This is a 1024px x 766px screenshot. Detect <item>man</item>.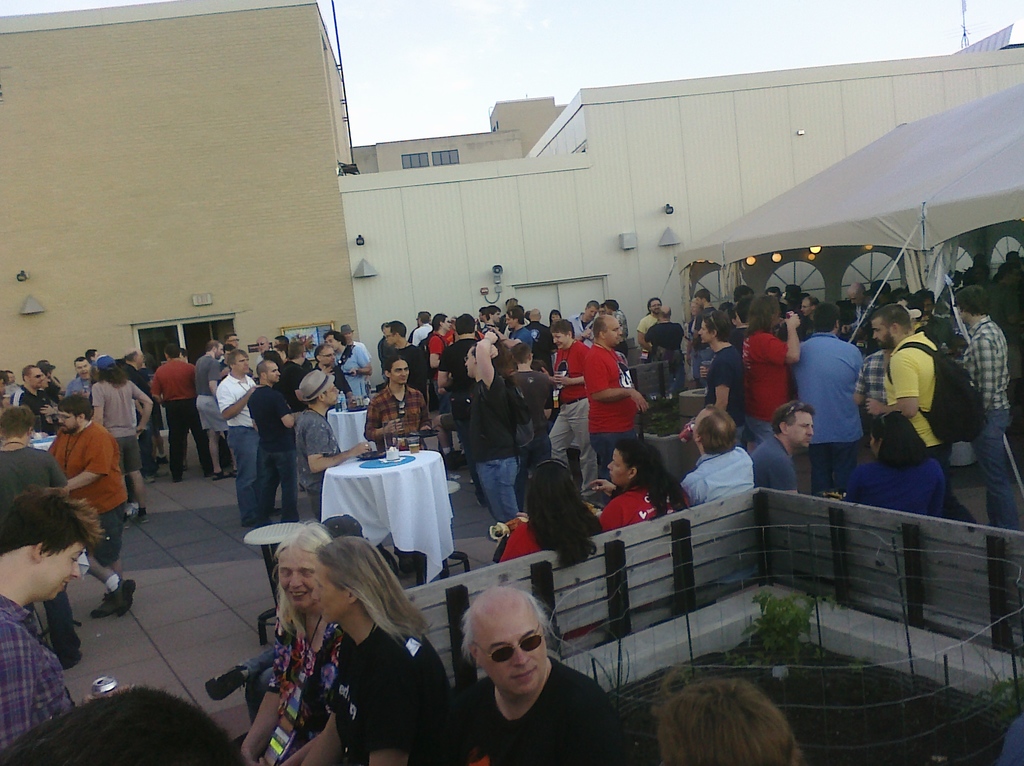
box(246, 359, 299, 521).
